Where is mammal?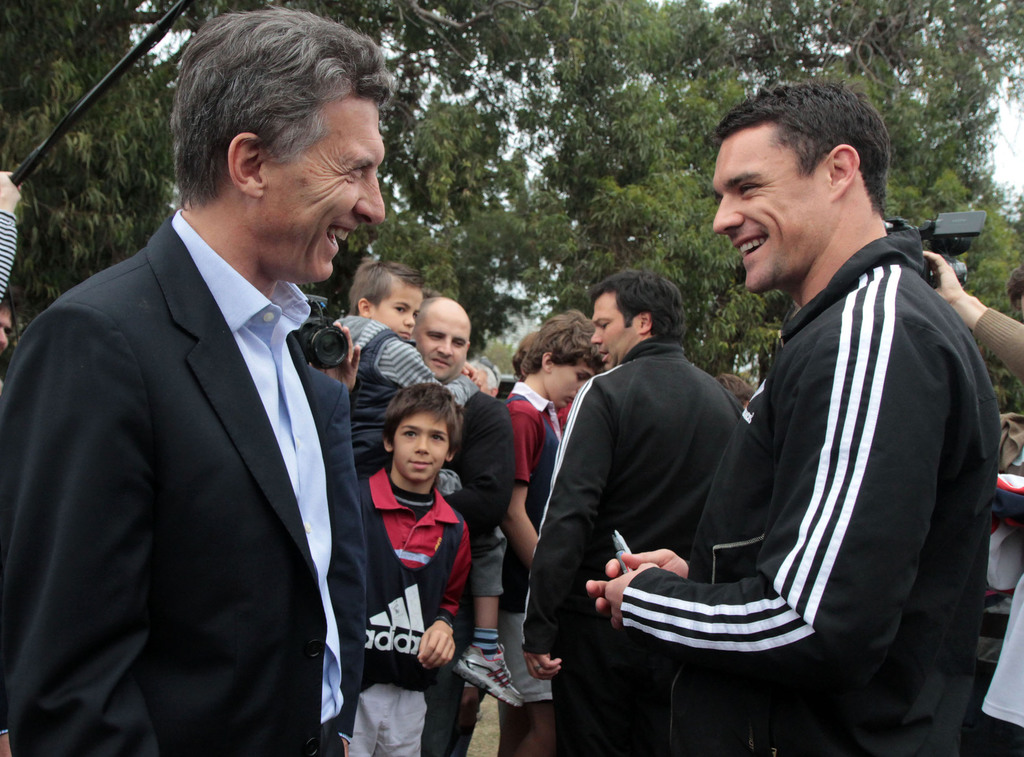
[left=326, top=254, right=526, bottom=715].
